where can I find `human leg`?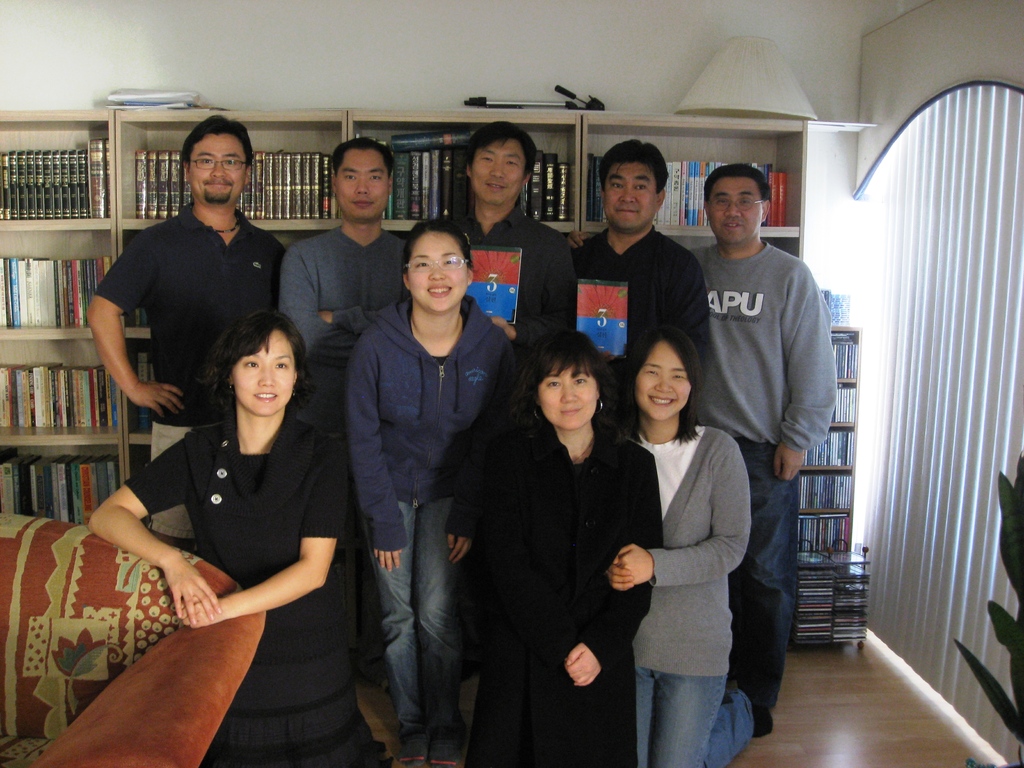
You can find it at BBox(416, 494, 456, 764).
